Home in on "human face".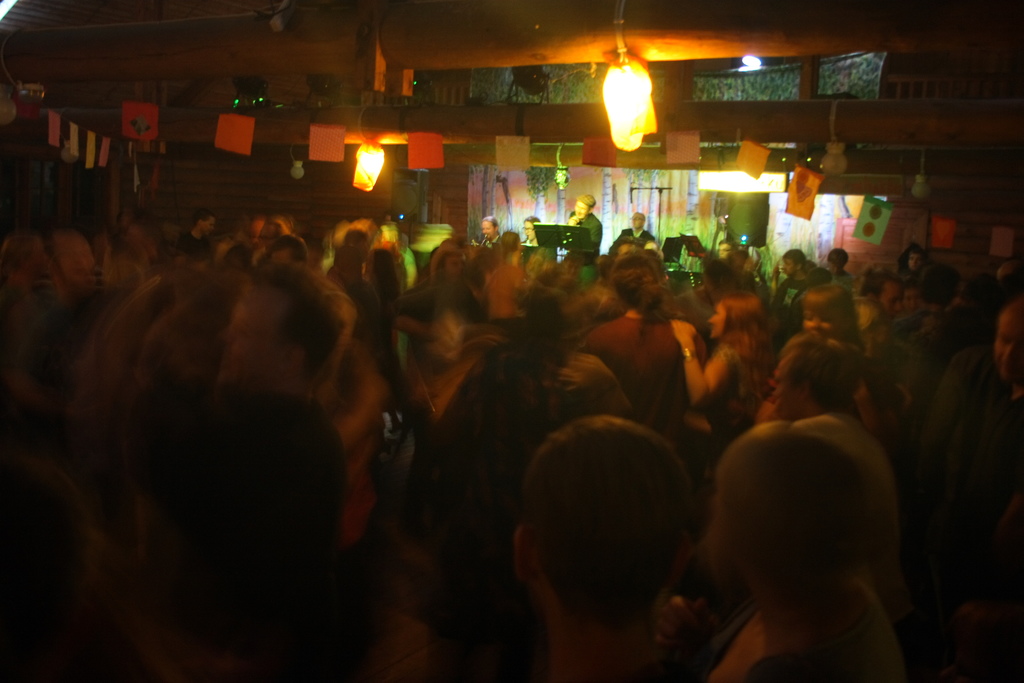
Homed in at l=708, t=300, r=725, b=335.
